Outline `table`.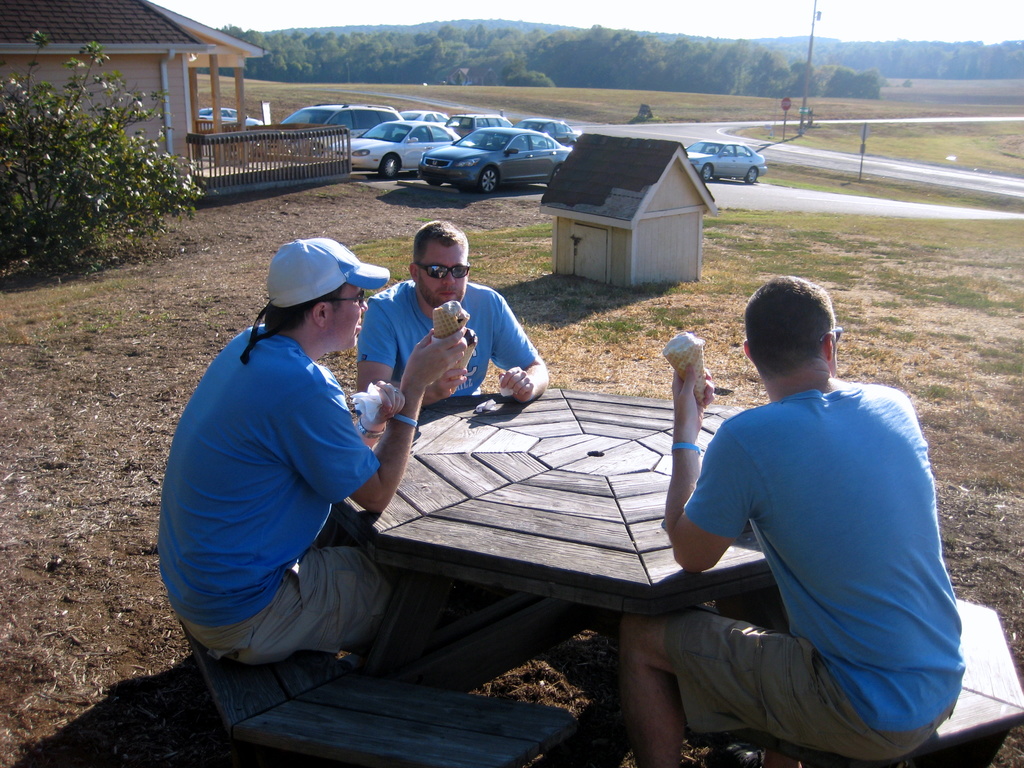
Outline: l=296, t=402, r=795, b=755.
